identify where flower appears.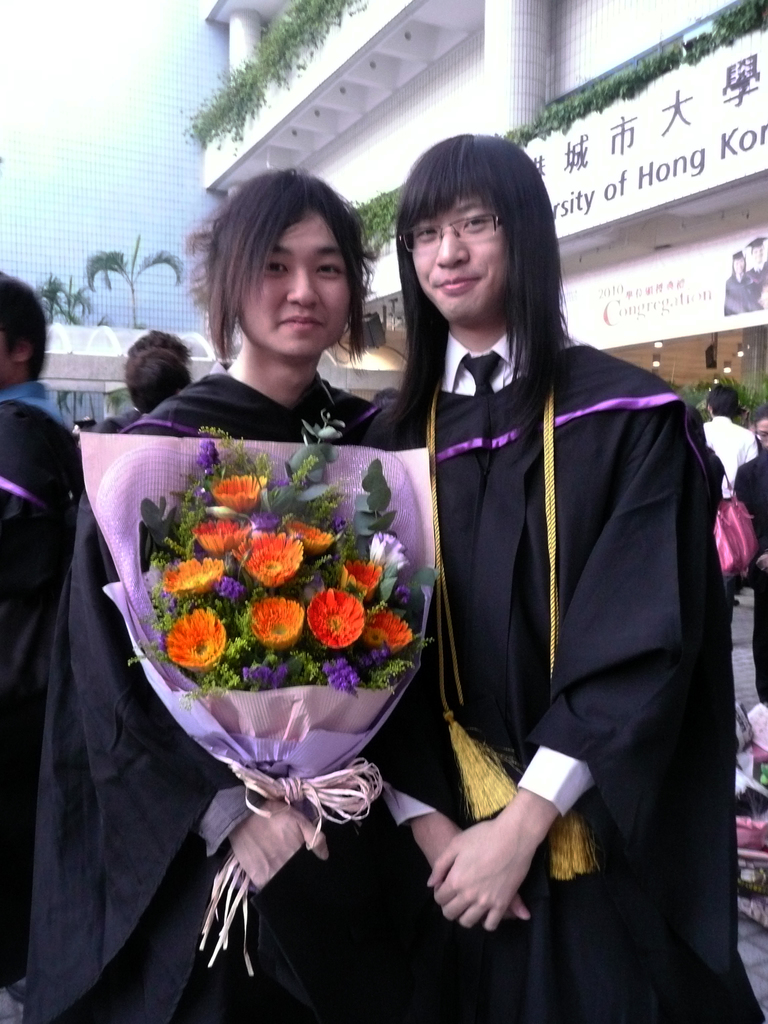
Appears at select_region(288, 518, 335, 550).
